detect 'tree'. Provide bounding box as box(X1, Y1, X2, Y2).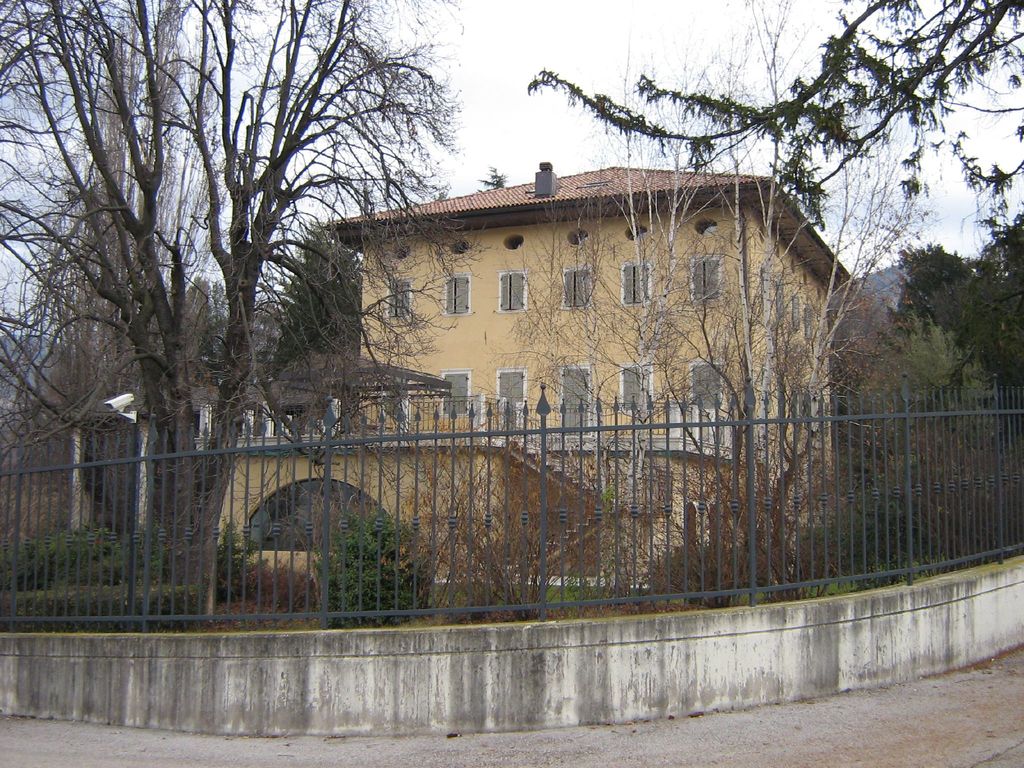
box(0, 331, 83, 417).
